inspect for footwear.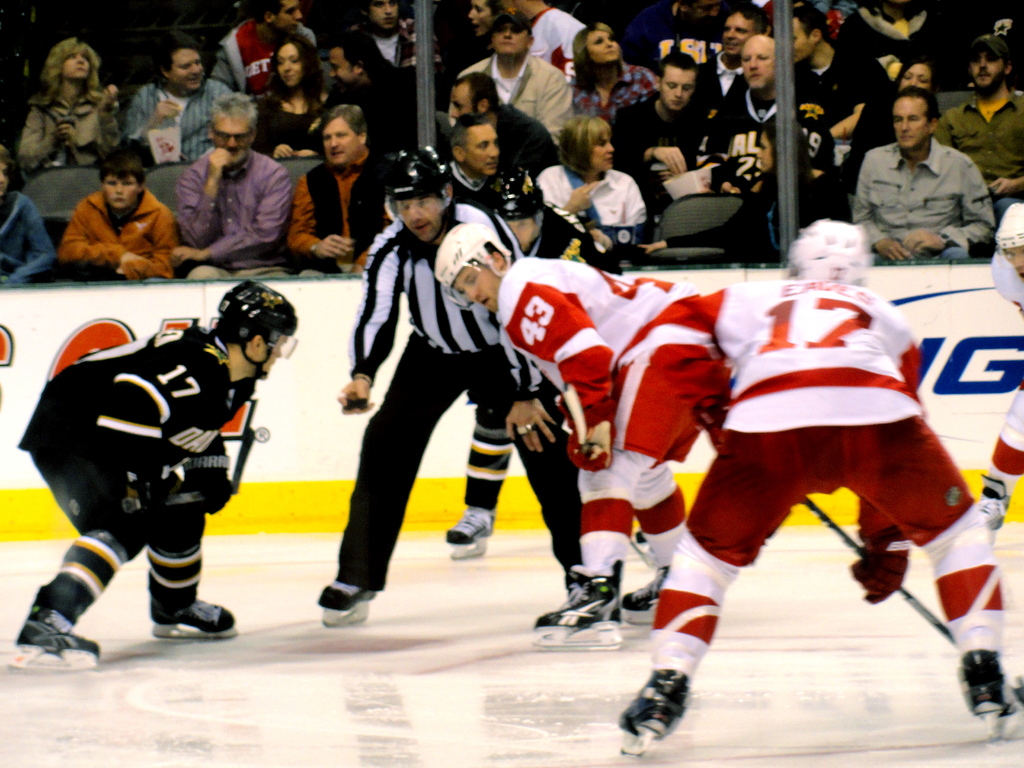
Inspection: <bbox>442, 506, 493, 544</bbox>.
